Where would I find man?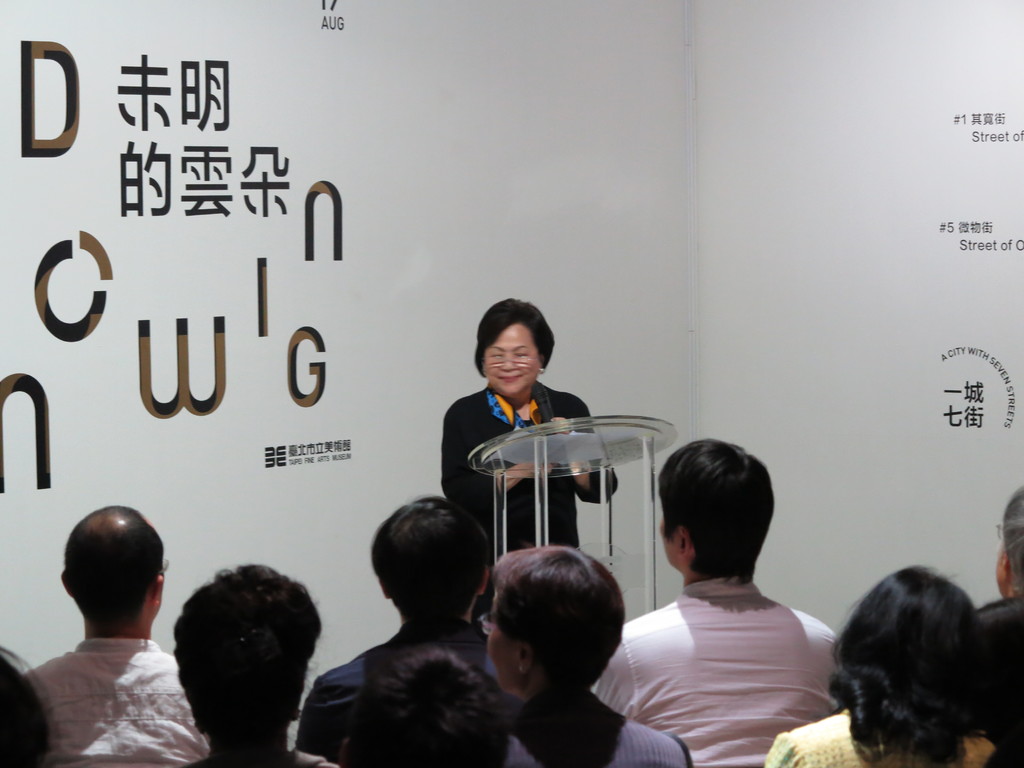
At (x1=977, y1=486, x2=1023, y2=767).
